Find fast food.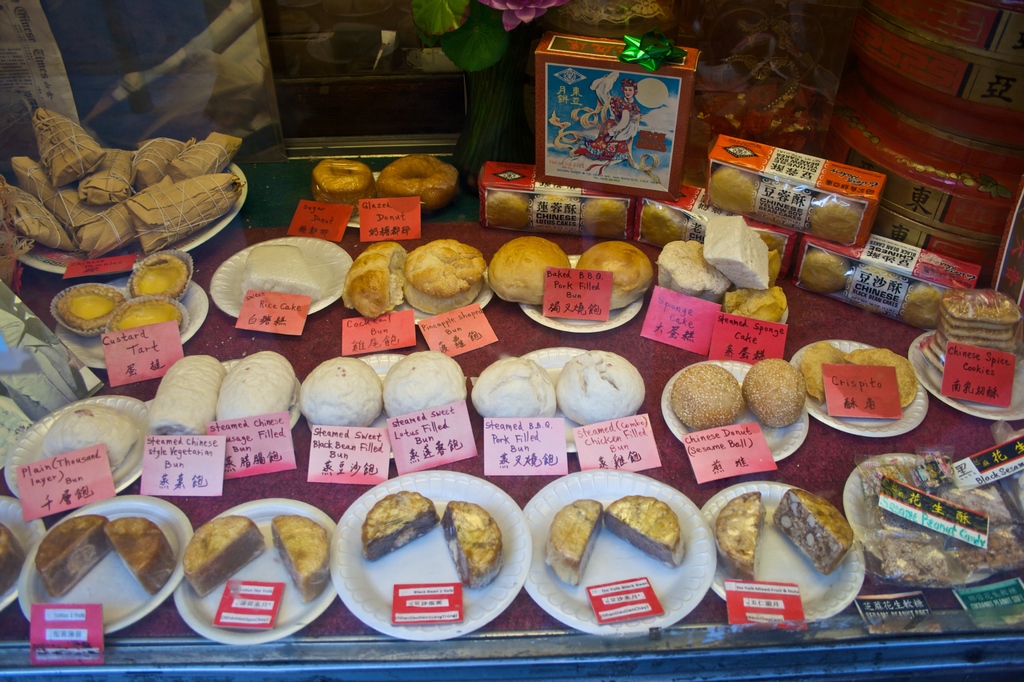
bbox=(794, 252, 847, 291).
